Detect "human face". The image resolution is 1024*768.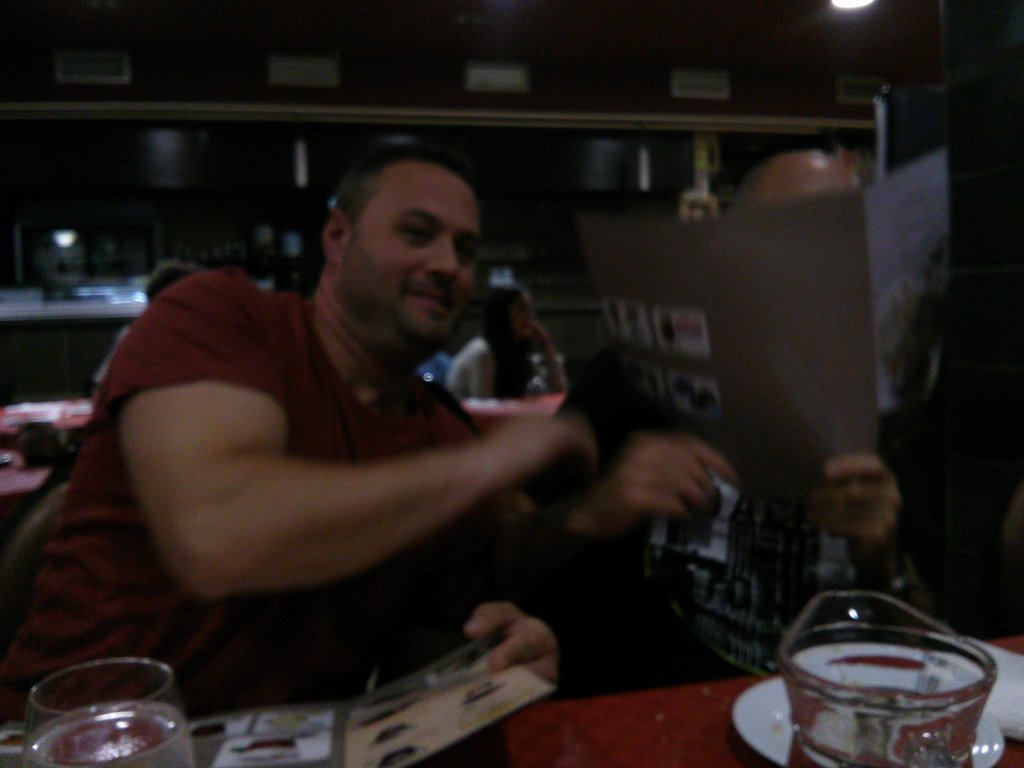
left=346, top=191, right=481, bottom=352.
